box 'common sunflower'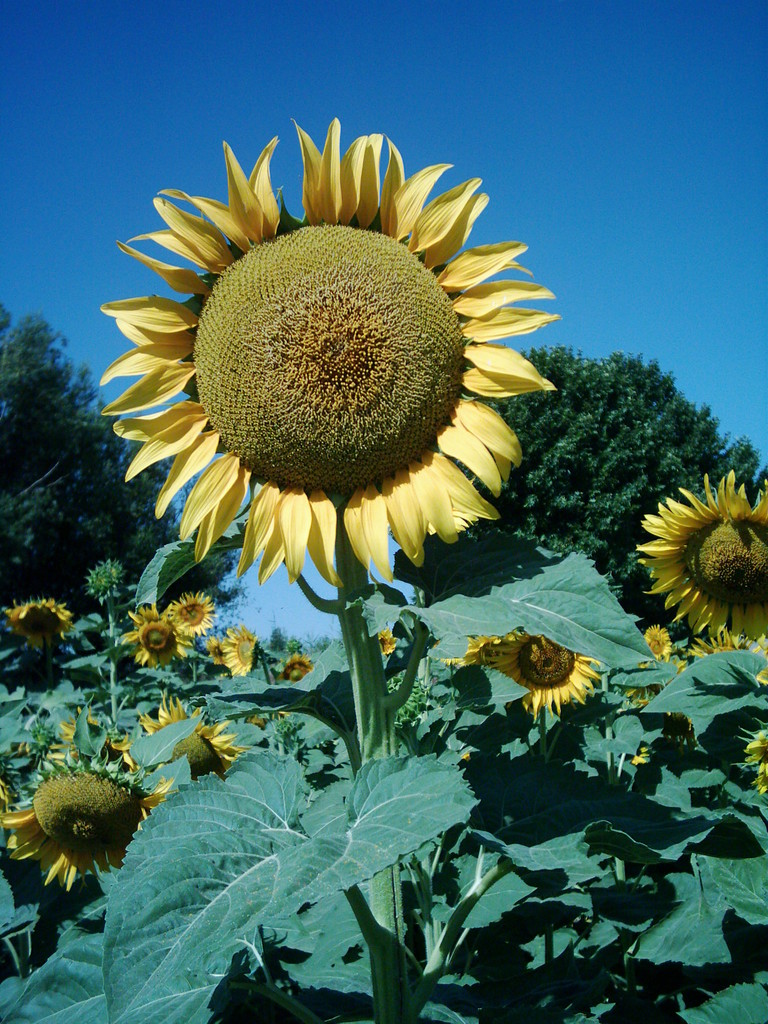
box=[126, 700, 243, 808]
